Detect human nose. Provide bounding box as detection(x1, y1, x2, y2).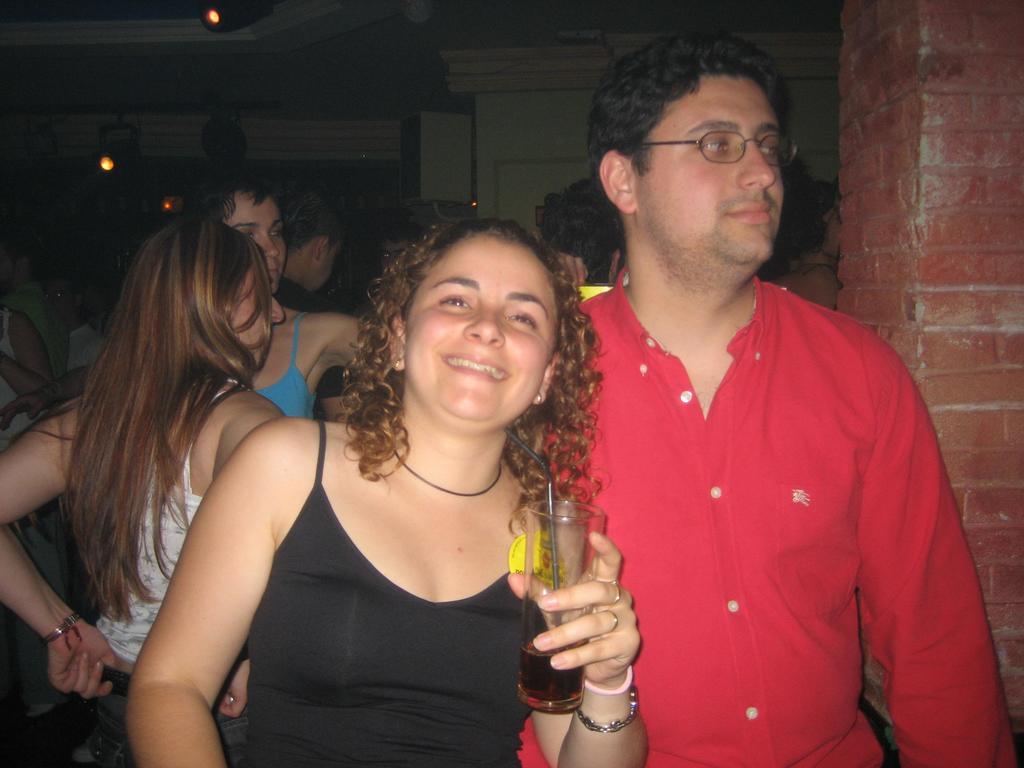
detection(271, 296, 287, 323).
